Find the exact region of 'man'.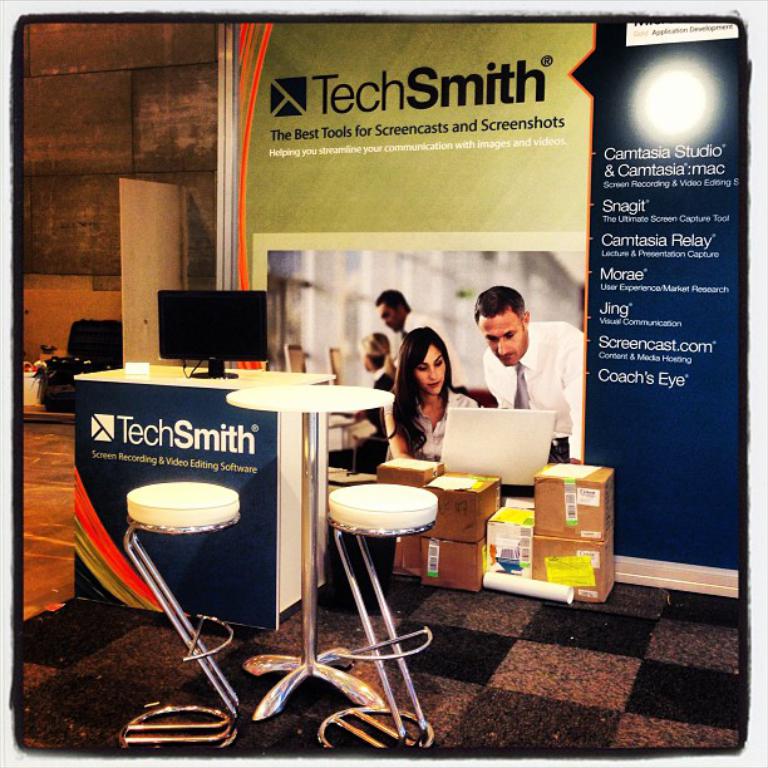
Exact region: (380,287,472,393).
